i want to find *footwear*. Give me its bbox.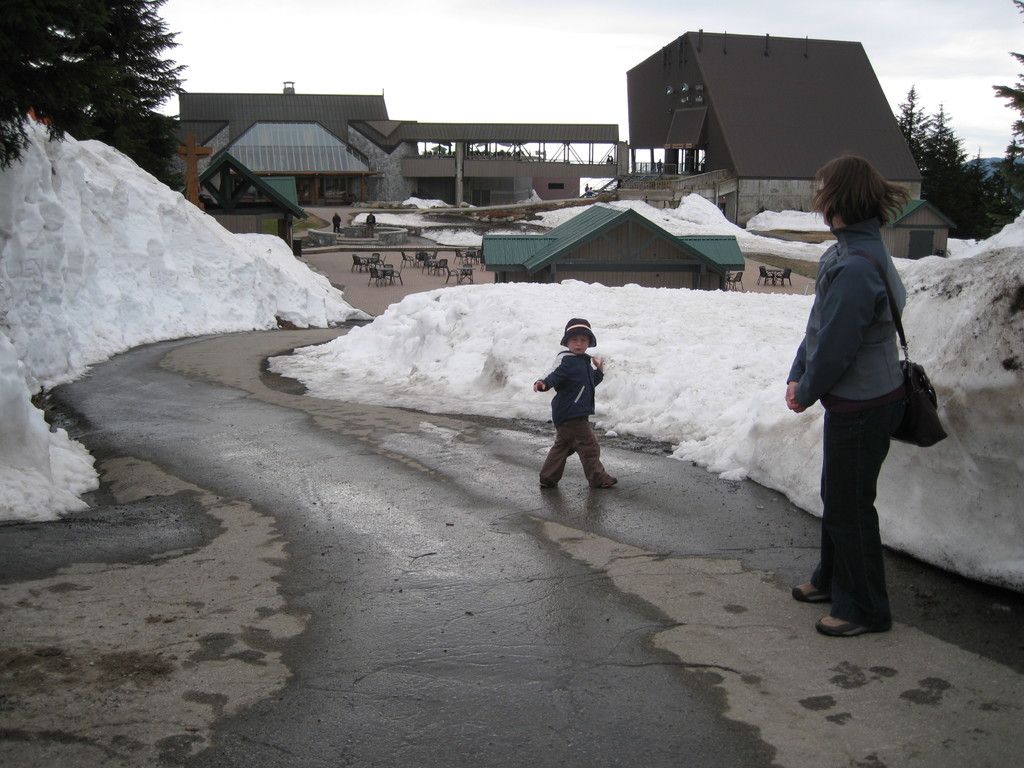
box=[785, 573, 828, 613].
